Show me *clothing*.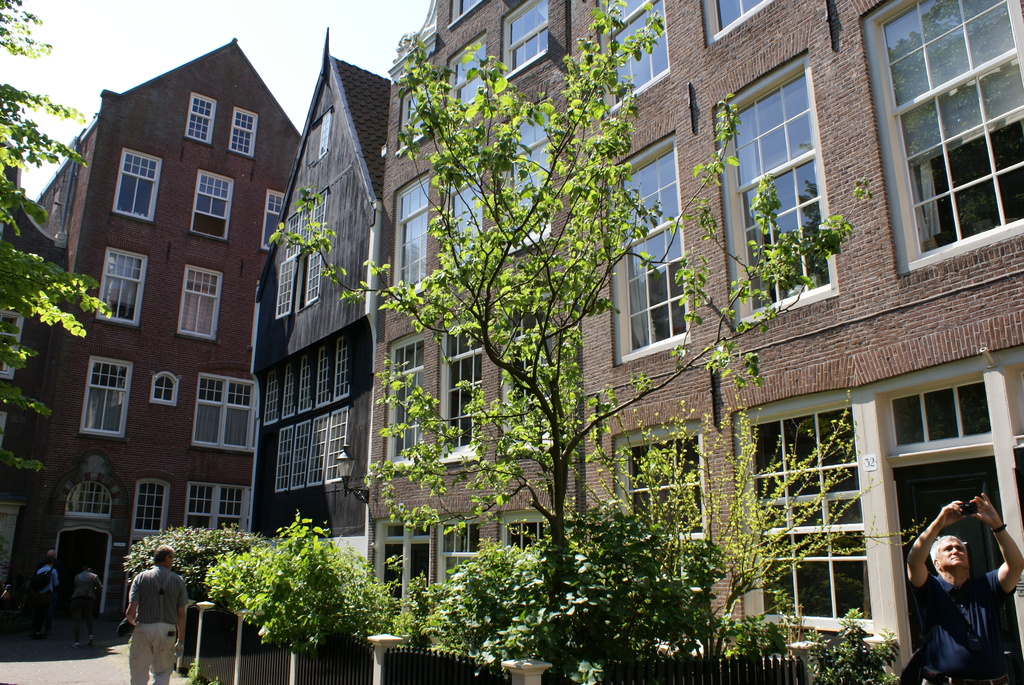
*clothing* is here: {"left": 69, "top": 572, "right": 102, "bottom": 638}.
